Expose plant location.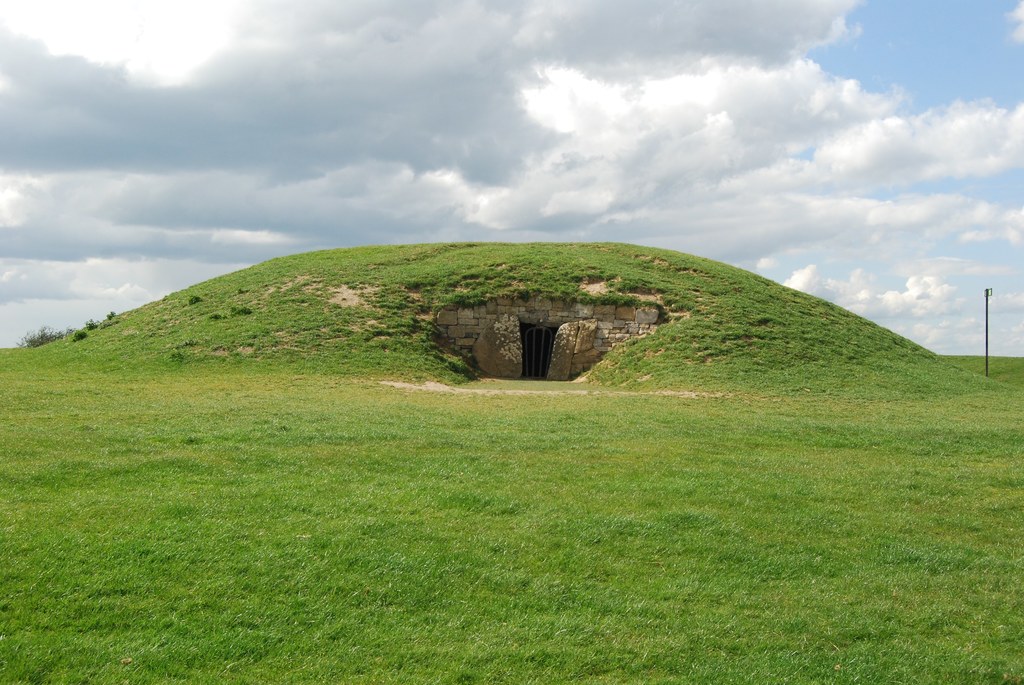
Exposed at 89/320/106/329.
